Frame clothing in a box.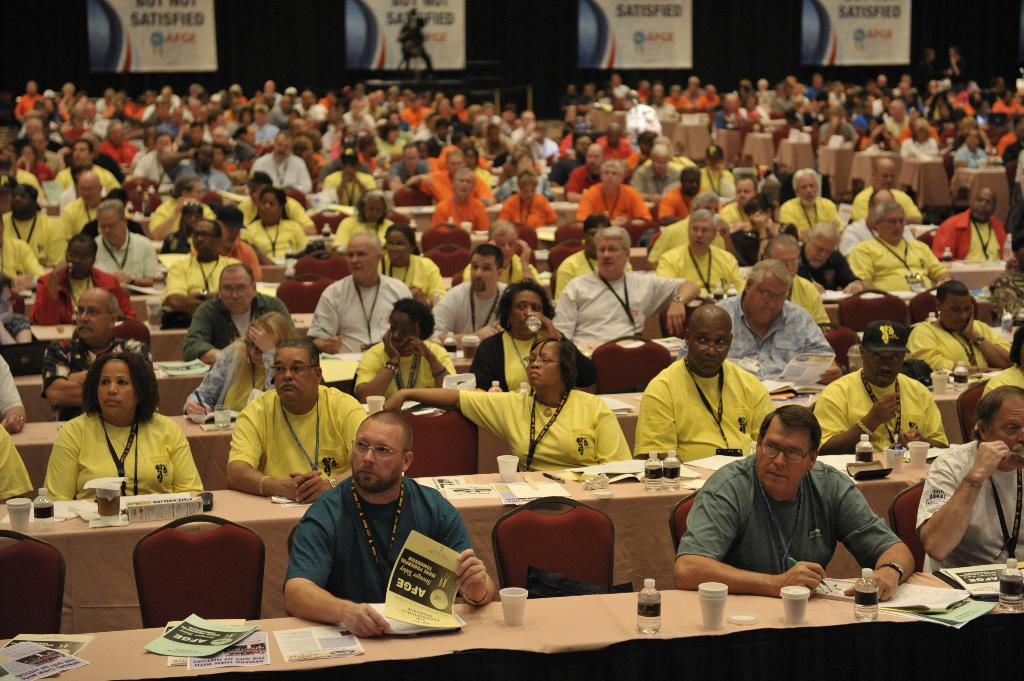
452/107/470/119.
